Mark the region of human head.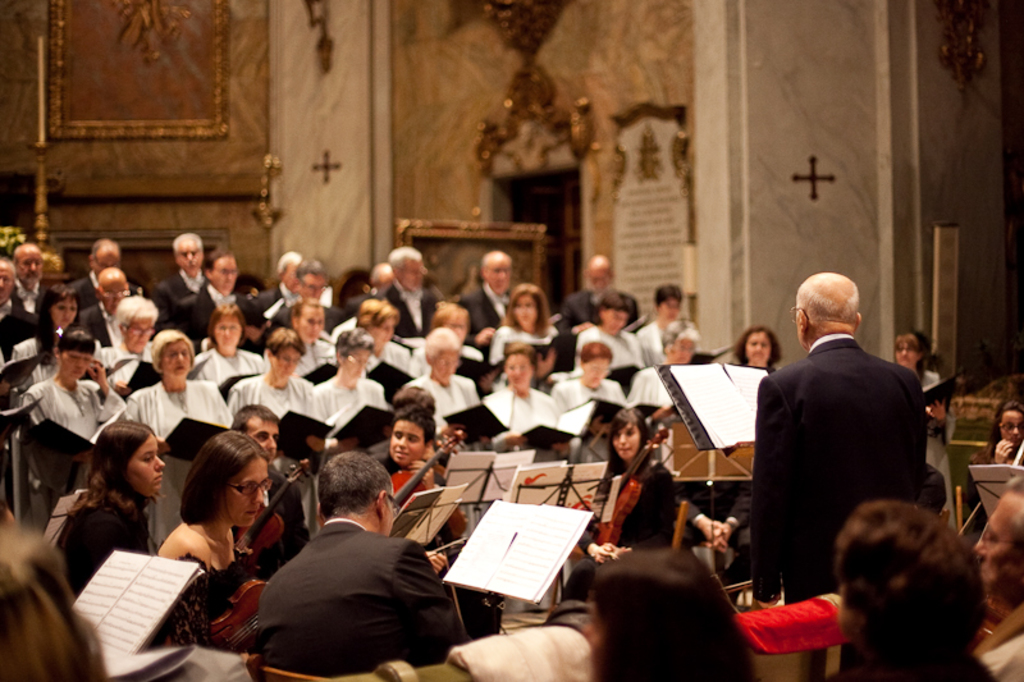
Region: bbox(262, 328, 302, 379).
